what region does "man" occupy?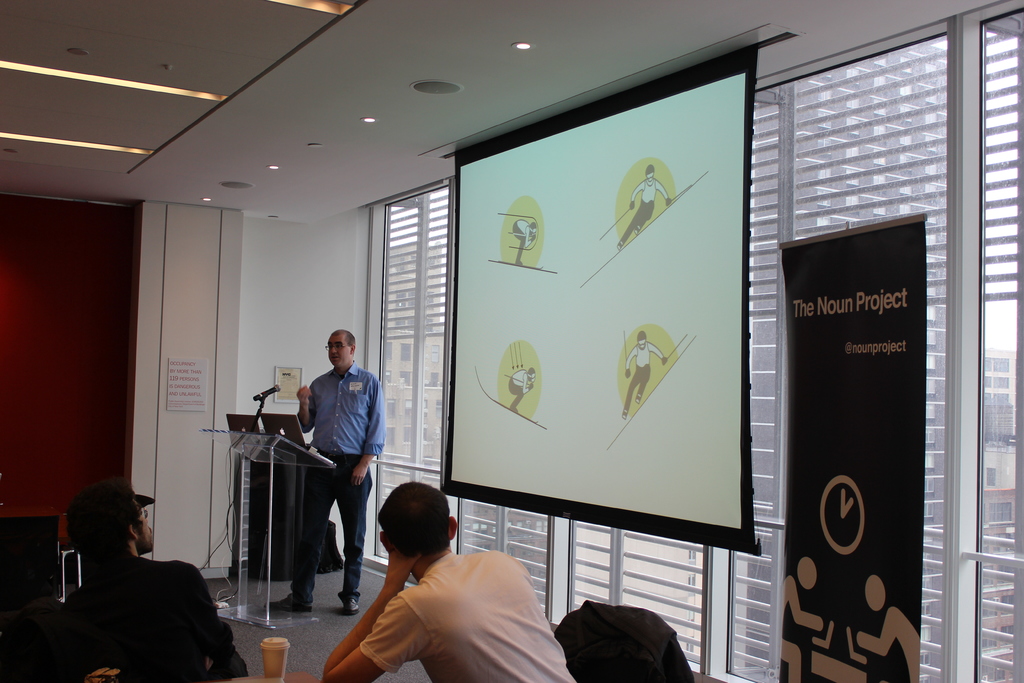
bbox=[856, 574, 918, 682].
